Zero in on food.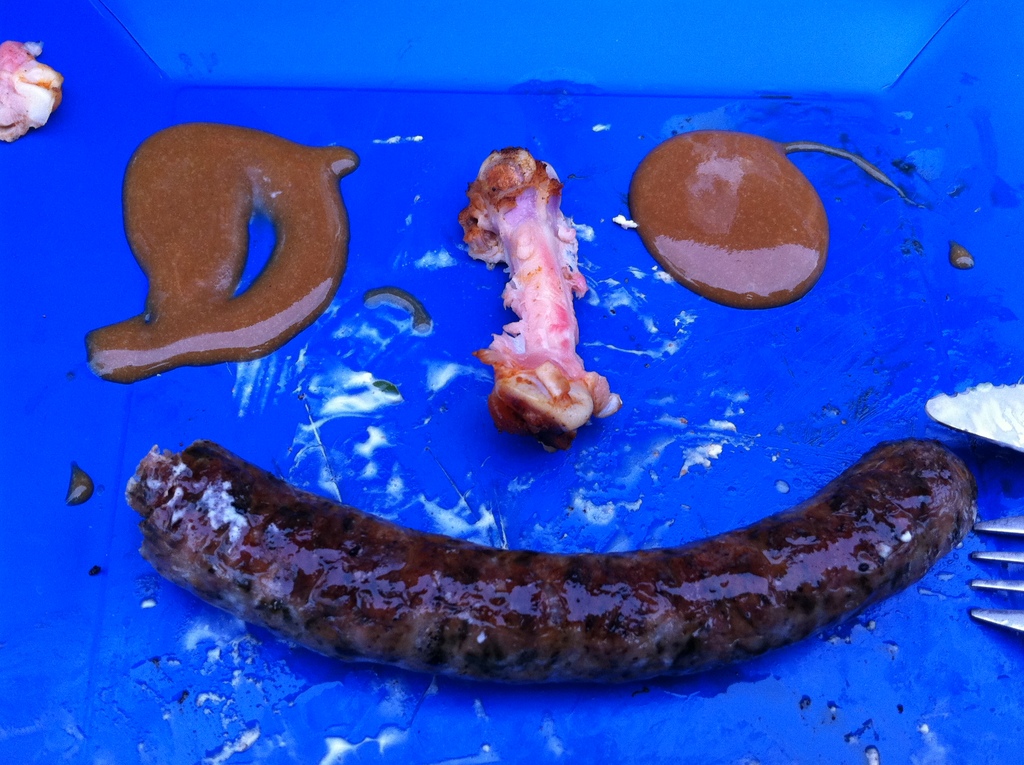
Zeroed in: pyautogui.locateOnScreen(67, 460, 98, 509).
